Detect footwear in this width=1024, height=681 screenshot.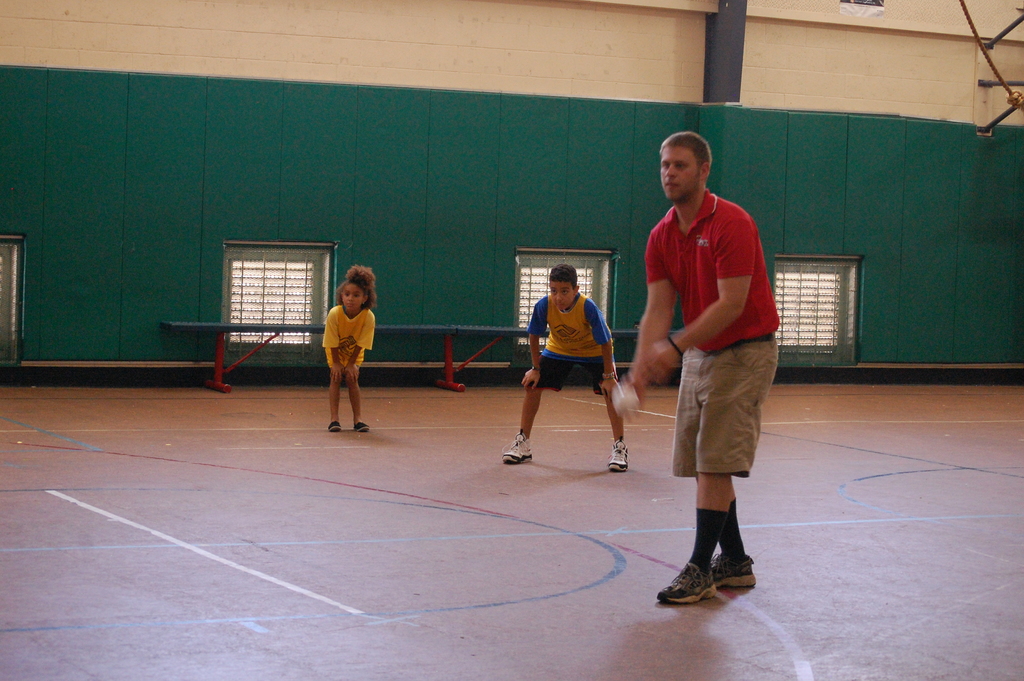
Detection: {"left": 326, "top": 421, "right": 344, "bottom": 431}.
